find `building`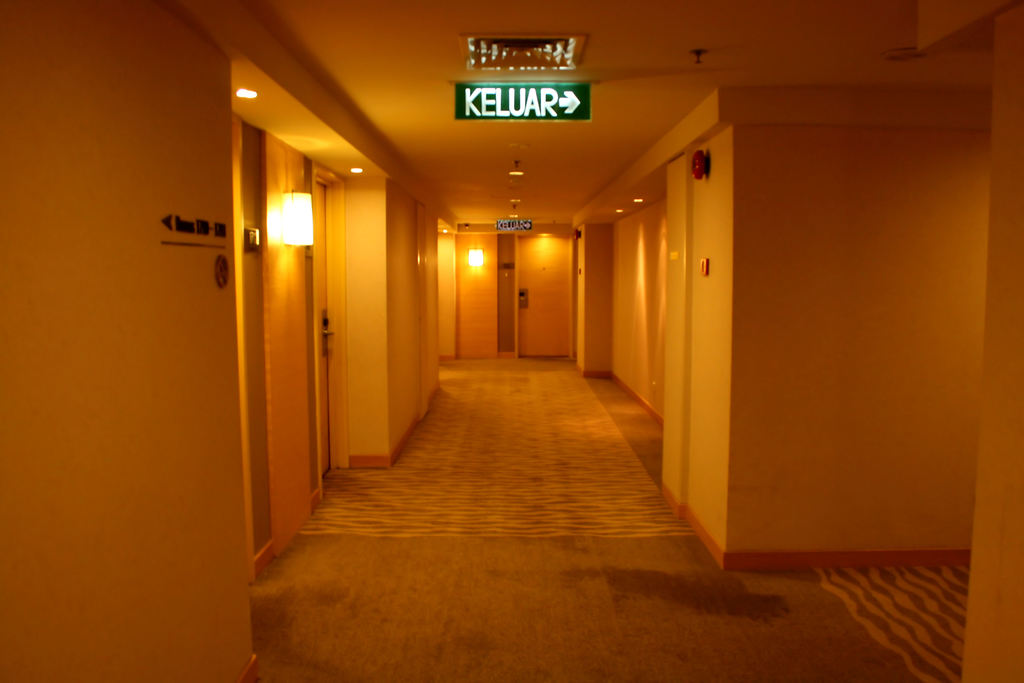
l=0, t=0, r=1023, b=682
